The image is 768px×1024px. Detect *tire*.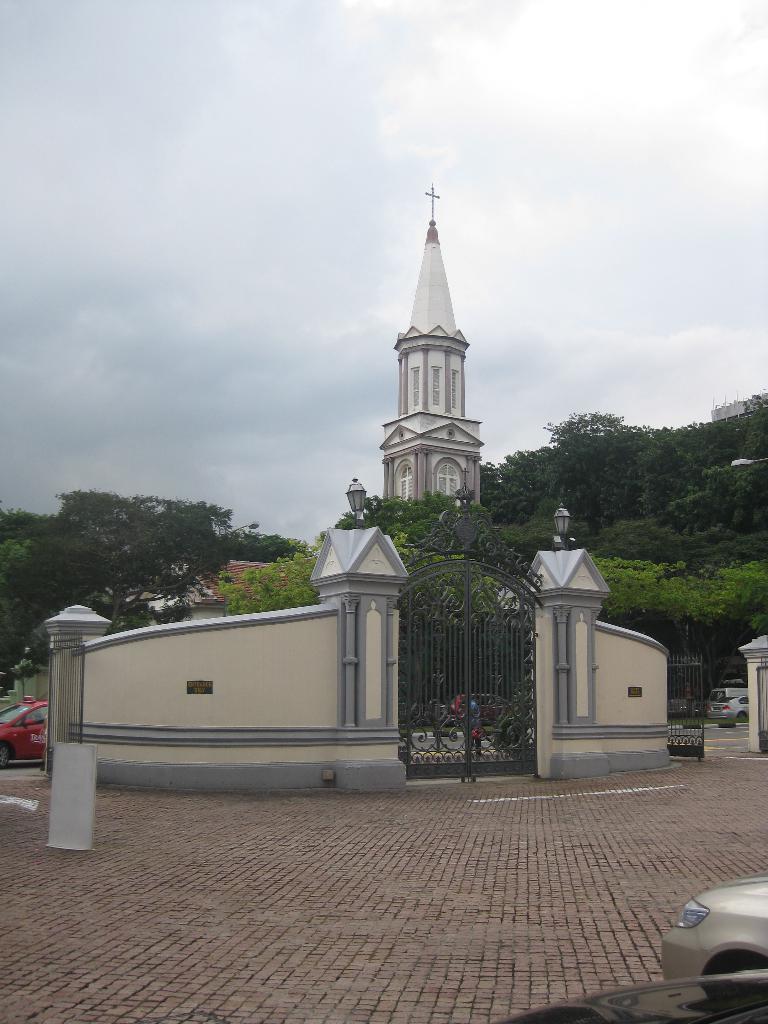
Detection: (x1=0, y1=739, x2=12, y2=766).
